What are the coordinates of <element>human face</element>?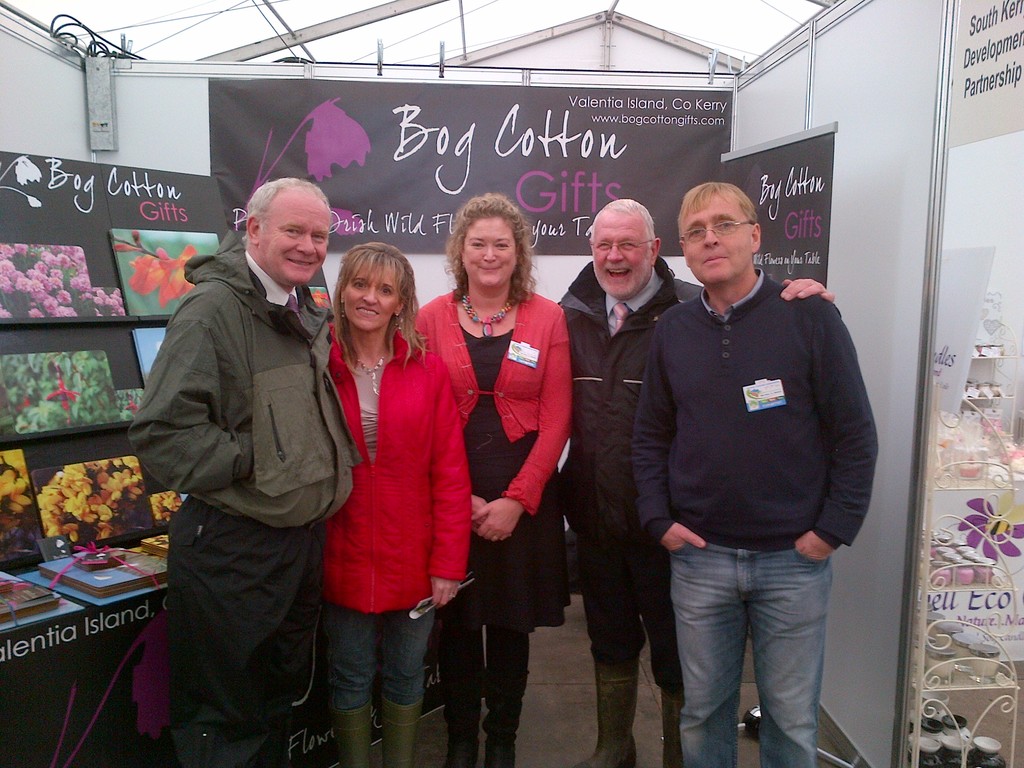
BBox(682, 196, 755, 284).
